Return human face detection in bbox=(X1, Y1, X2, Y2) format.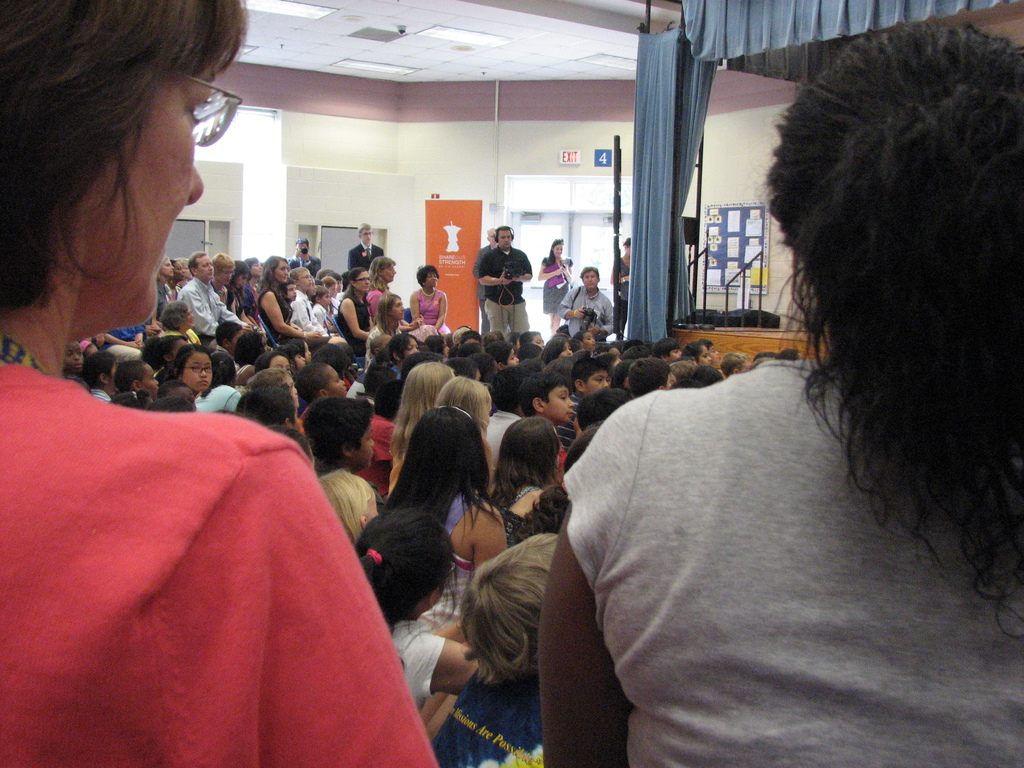
bbox=(92, 60, 218, 329).
